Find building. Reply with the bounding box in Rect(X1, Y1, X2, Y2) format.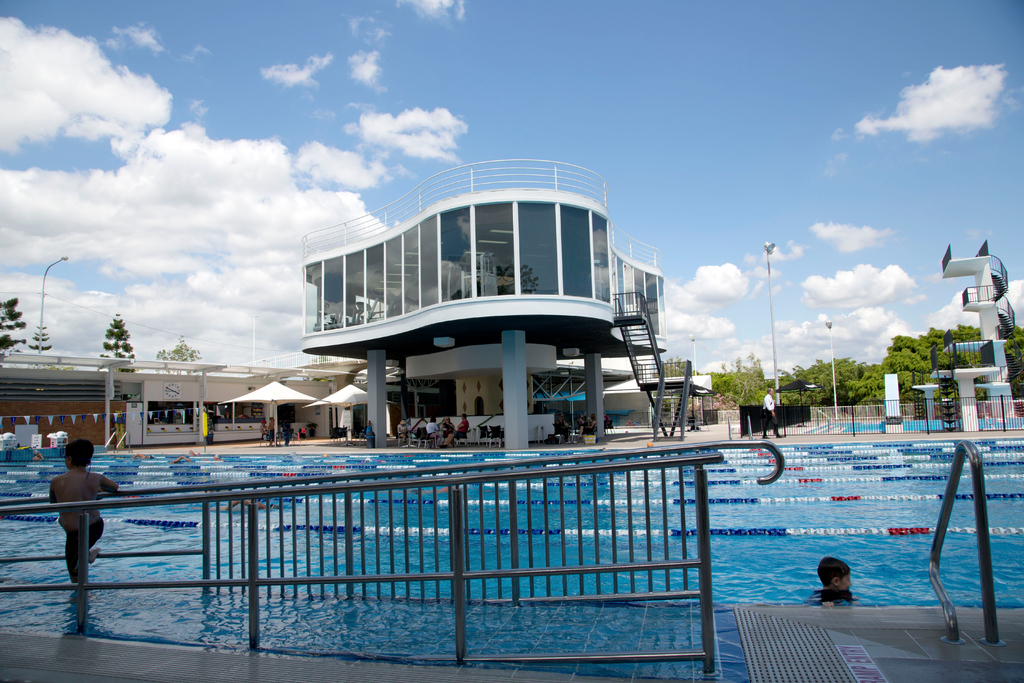
Rect(0, 365, 419, 456).
